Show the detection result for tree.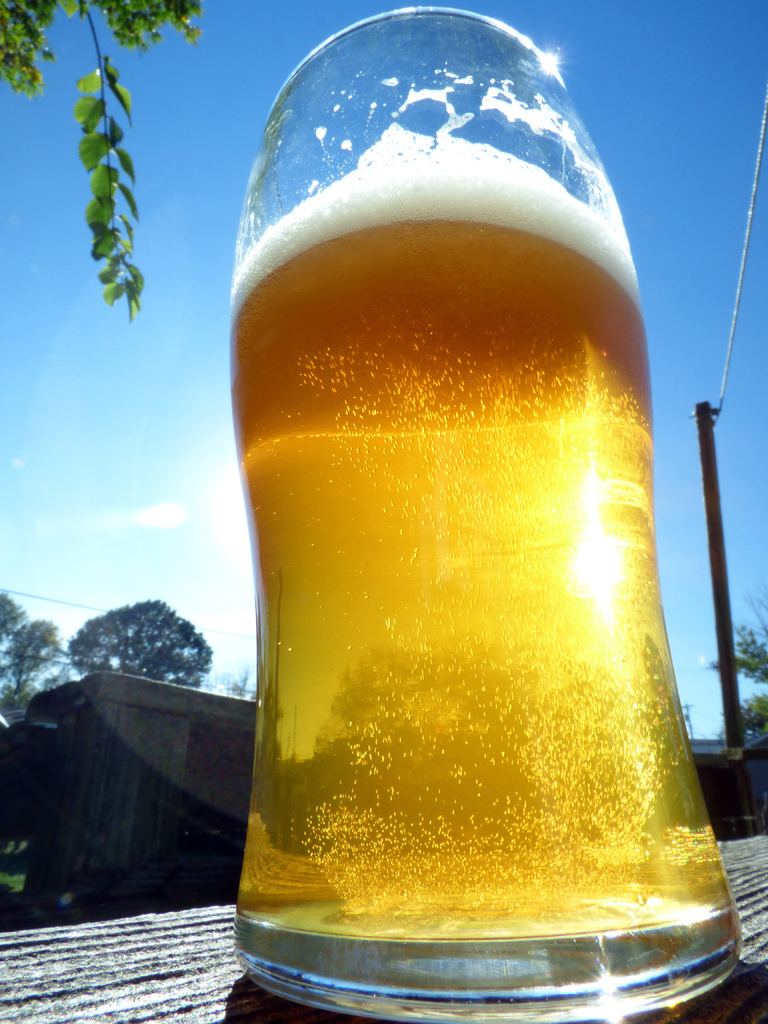
[696, 588, 767, 727].
